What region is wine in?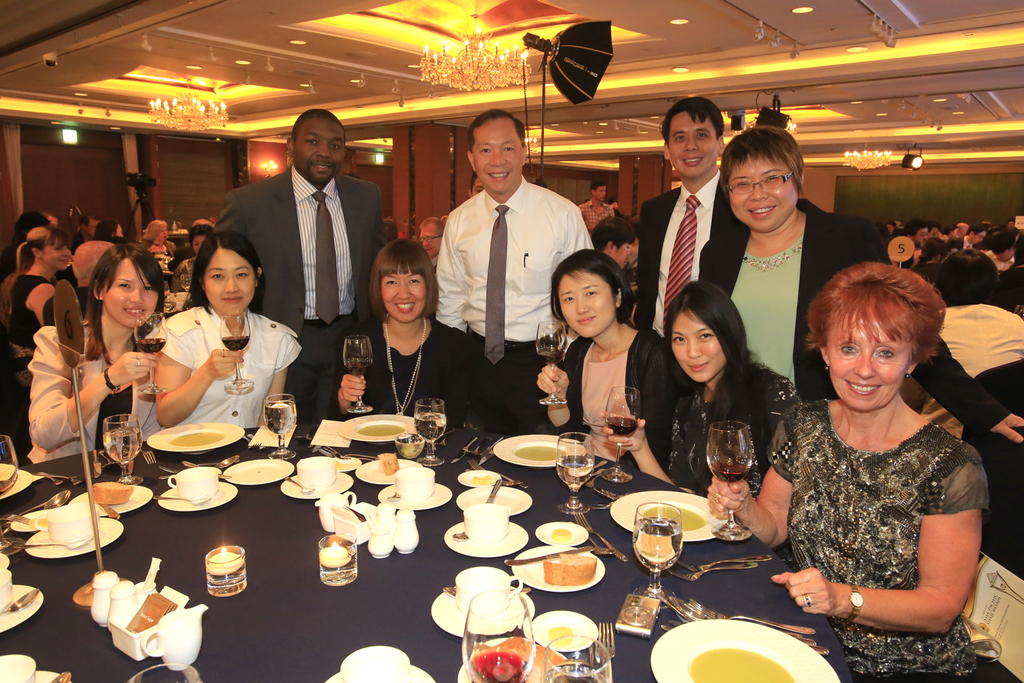
[136, 335, 167, 352].
